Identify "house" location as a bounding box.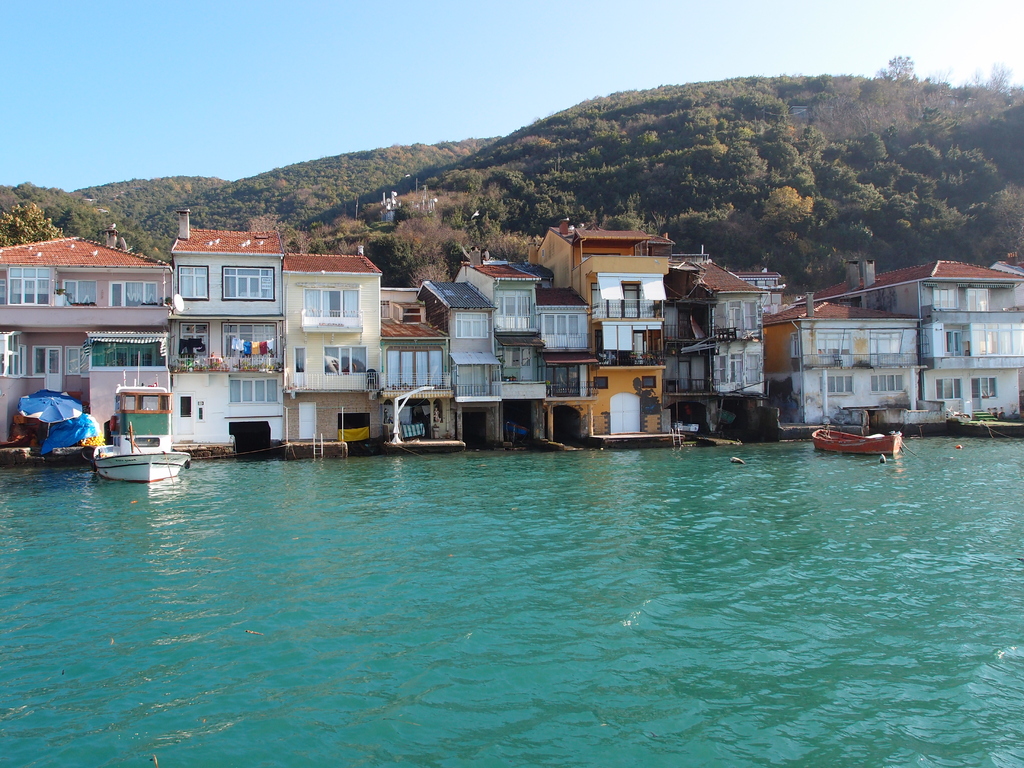
x1=834 y1=259 x2=1023 y2=419.
